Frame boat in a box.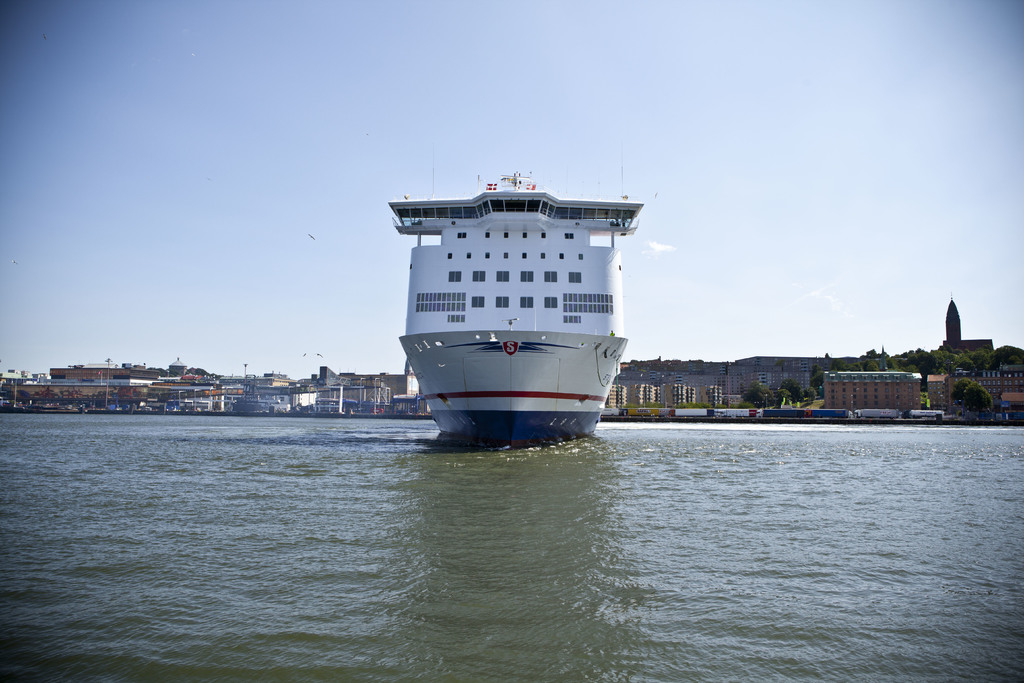
detection(380, 158, 675, 438).
